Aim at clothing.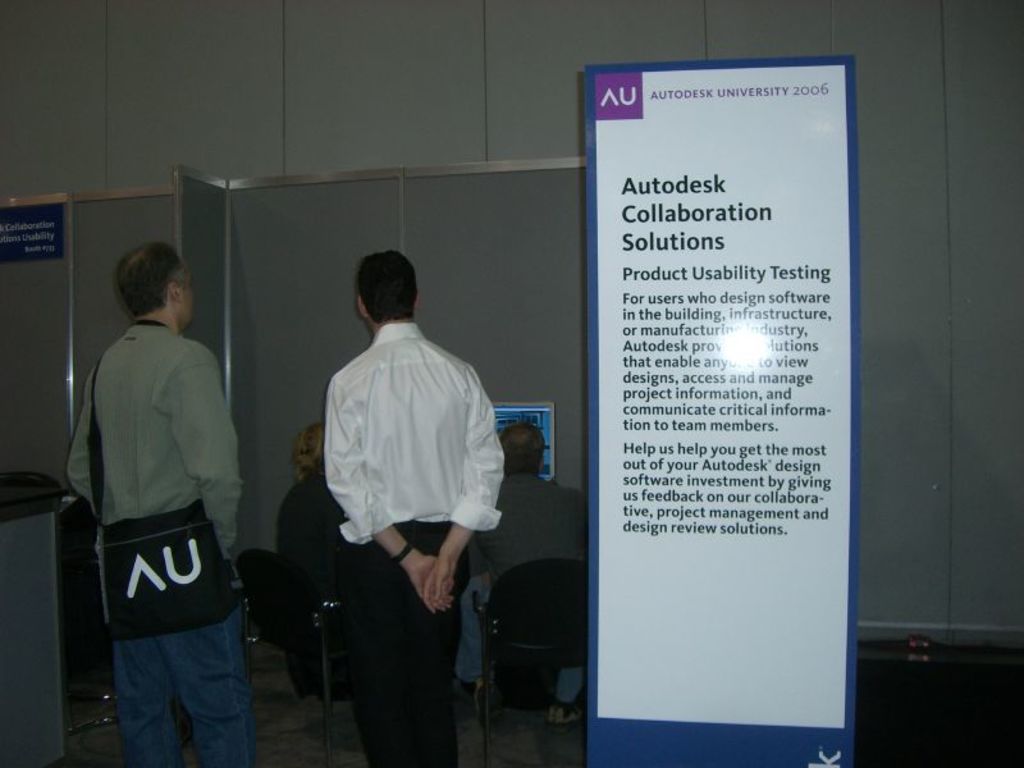
Aimed at <box>324,314,493,549</box>.
